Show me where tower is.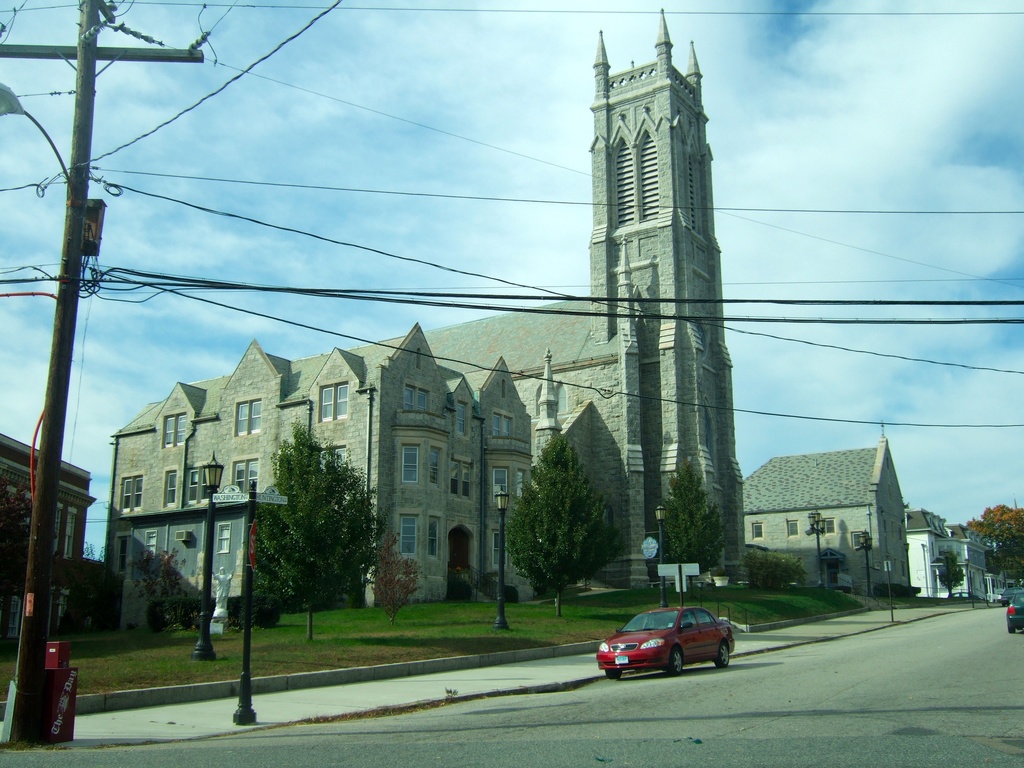
tower is at (left=590, top=22, right=750, bottom=582).
